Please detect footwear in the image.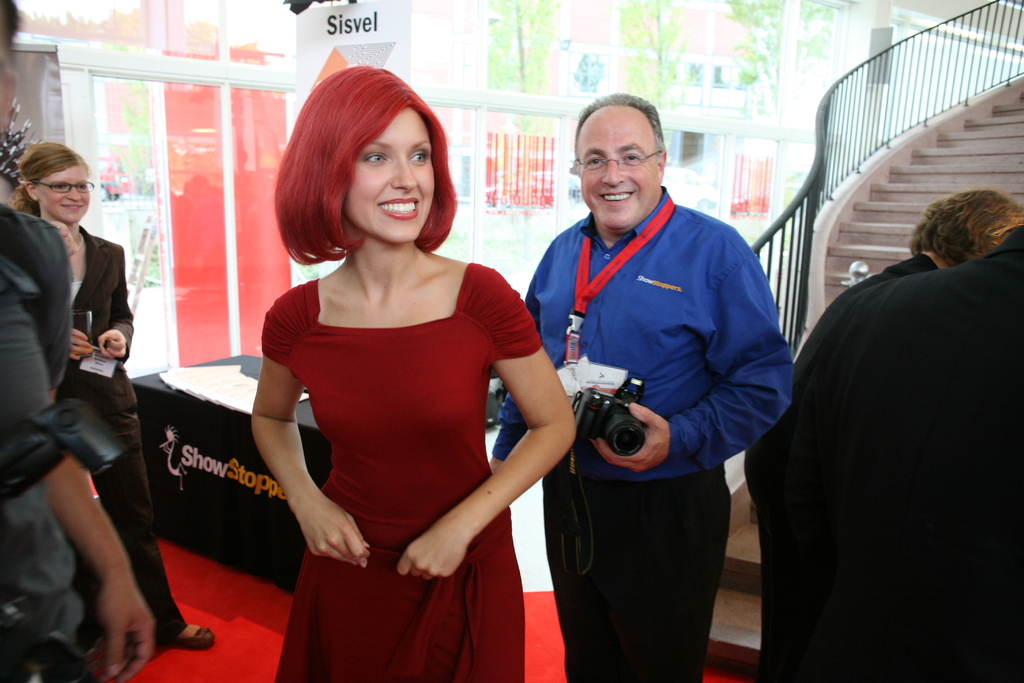
155/625/213/645.
